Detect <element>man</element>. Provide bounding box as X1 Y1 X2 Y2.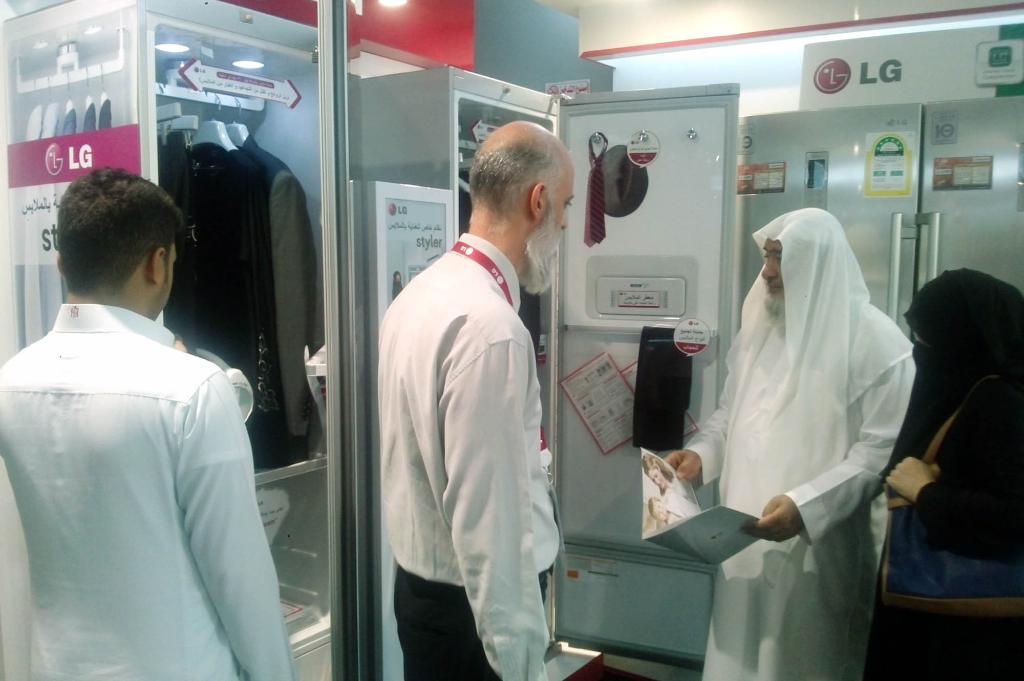
374 122 586 680.
